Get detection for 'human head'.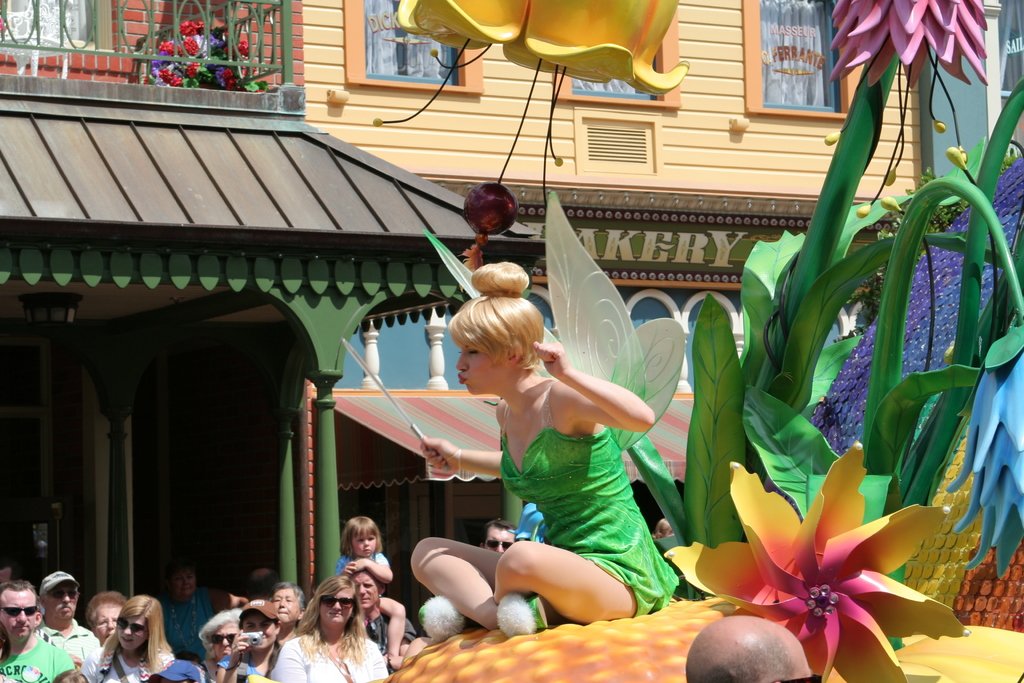
Detection: l=169, t=564, r=198, b=600.
